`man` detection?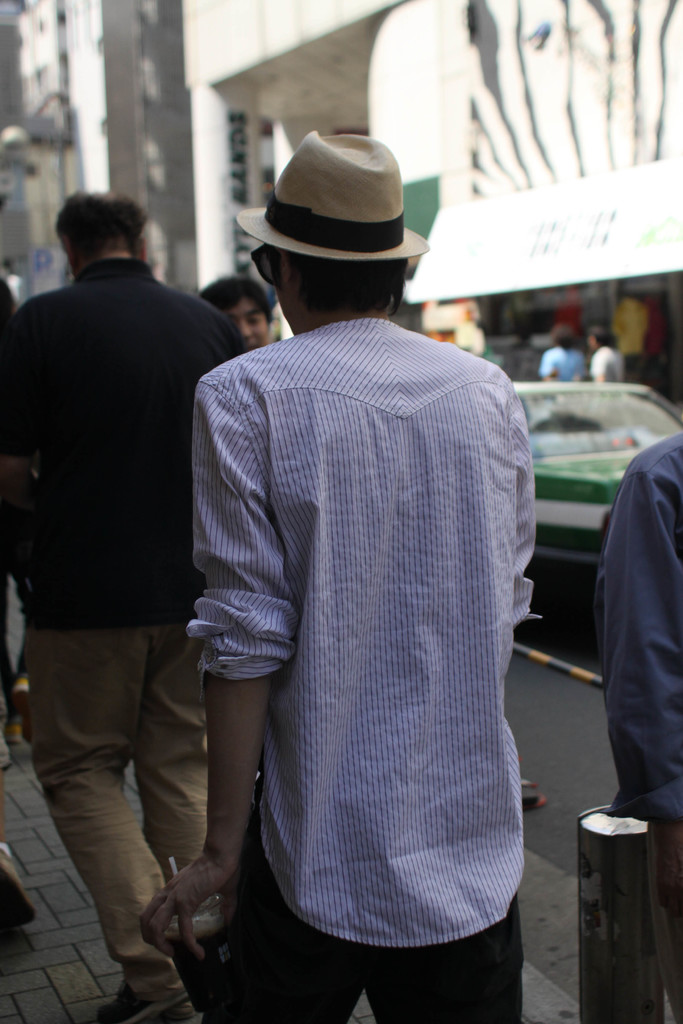
select_region(145, 131, 574, 984)
